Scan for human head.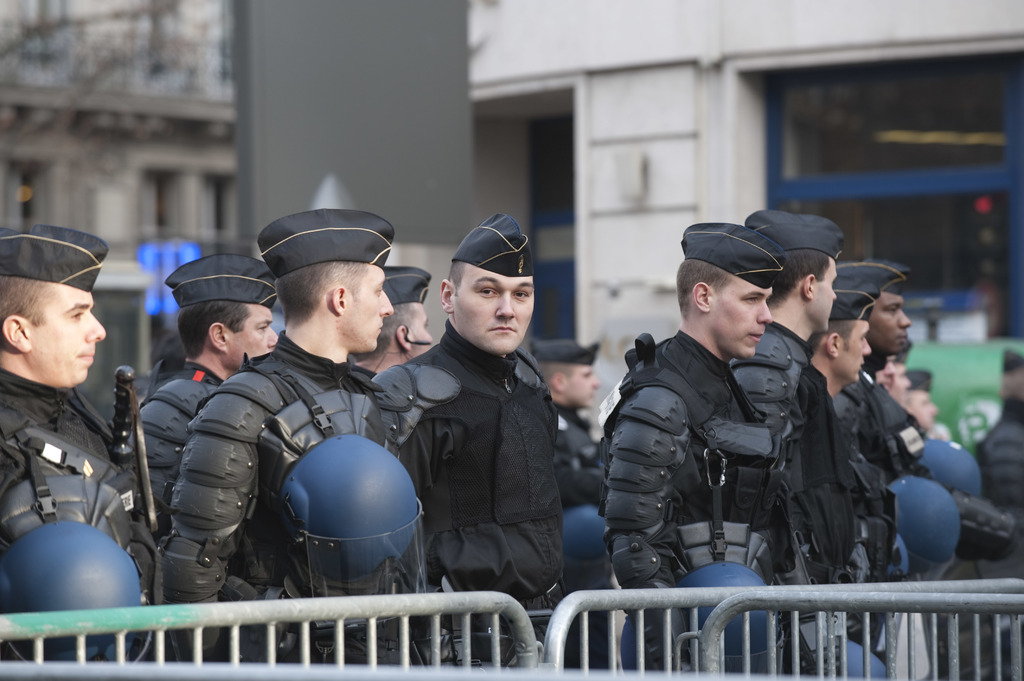
Scan result: bbox=[444, 218, 532, 352].
